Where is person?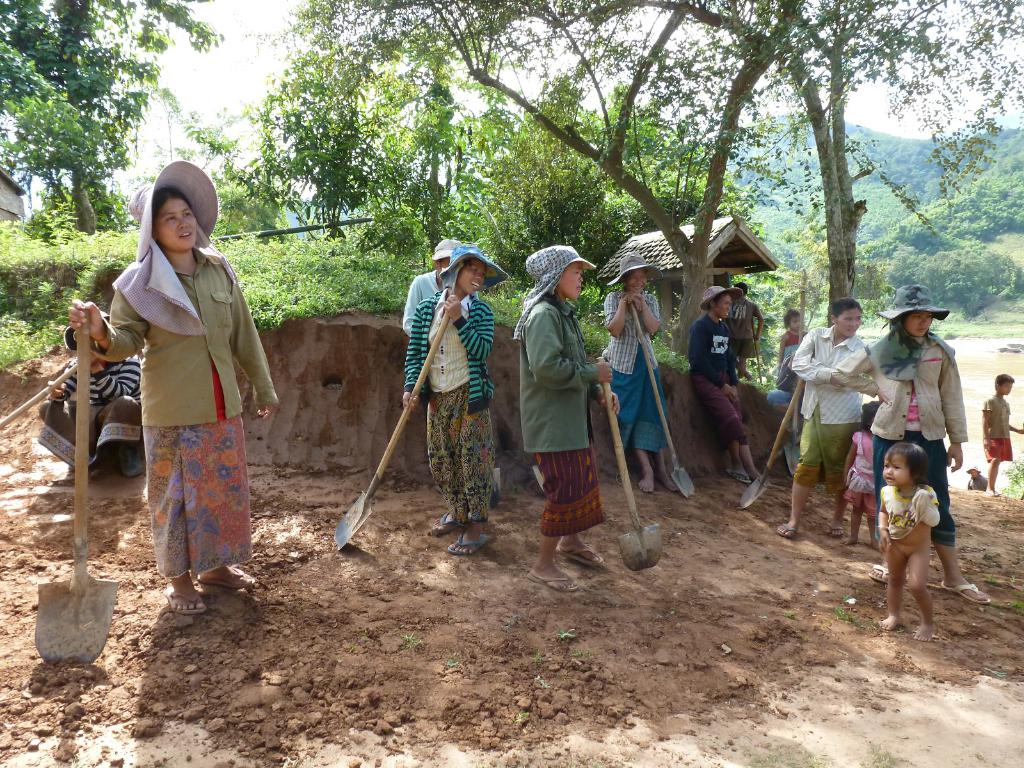
728,284,768,387.
